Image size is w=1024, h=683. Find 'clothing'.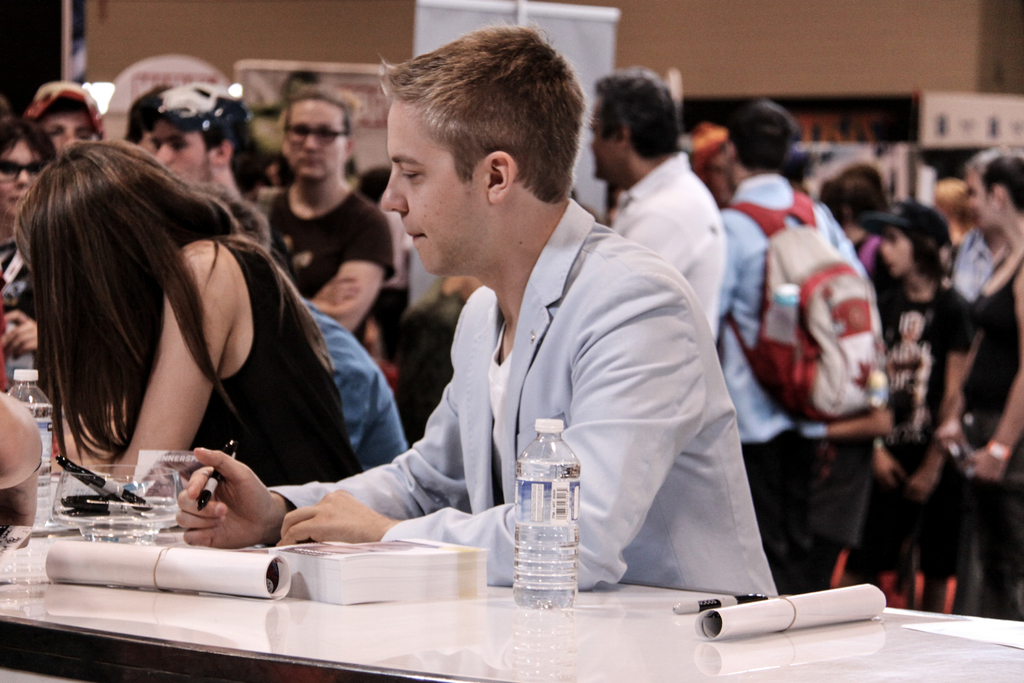
bbox=[0, 235, 35, 386].
